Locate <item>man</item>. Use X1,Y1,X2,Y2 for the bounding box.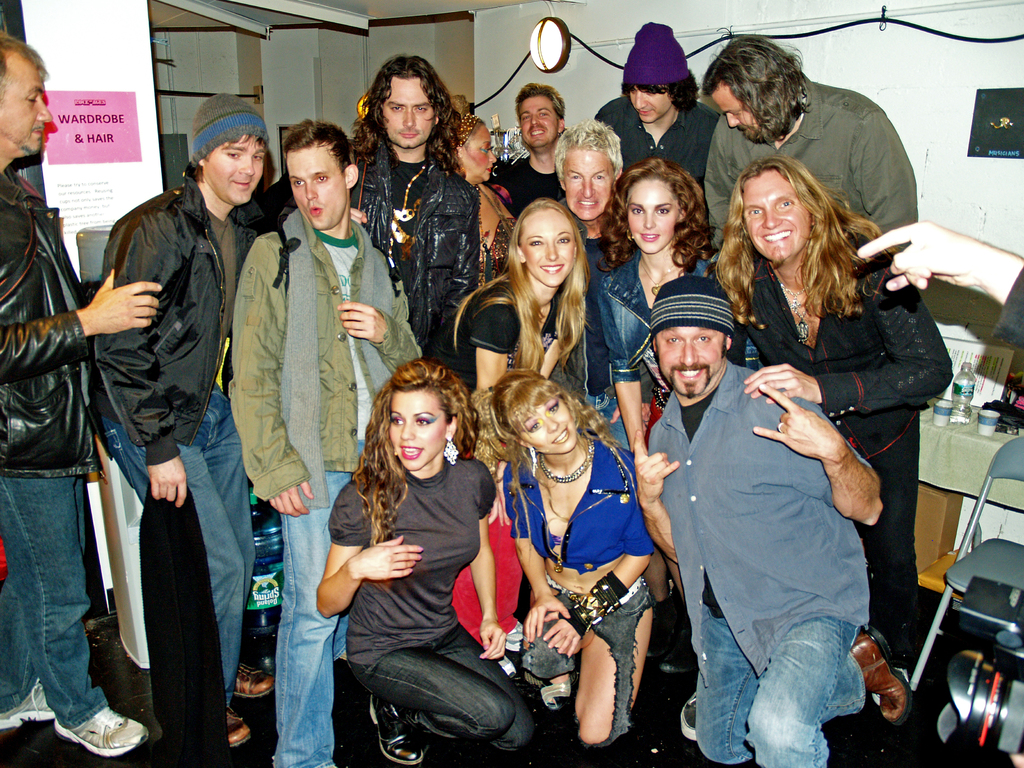
546,120,625,451.
